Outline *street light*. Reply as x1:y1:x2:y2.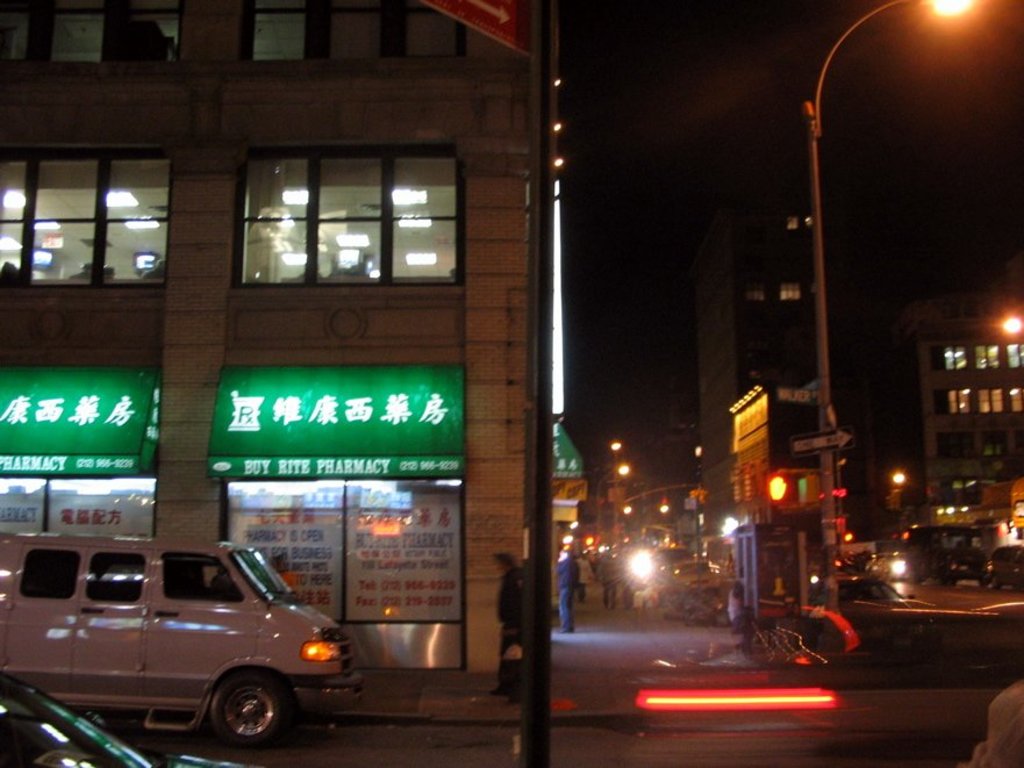
608:438:621:552.
